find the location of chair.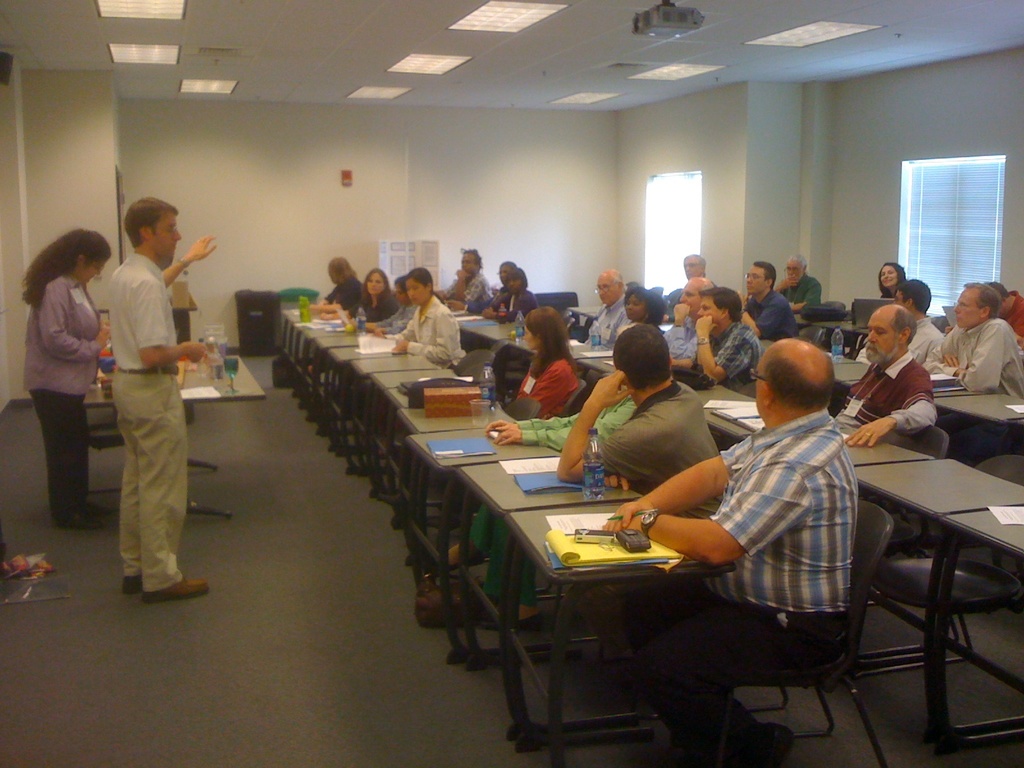
Location: 461:358:494:390.
